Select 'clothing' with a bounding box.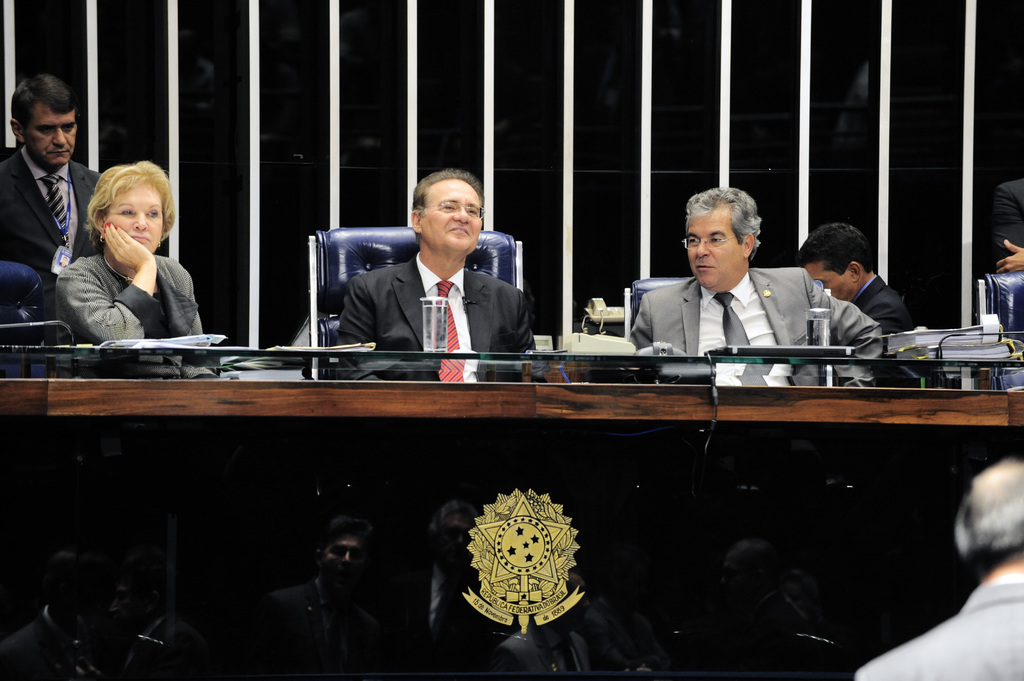
854/565/1023/680.
